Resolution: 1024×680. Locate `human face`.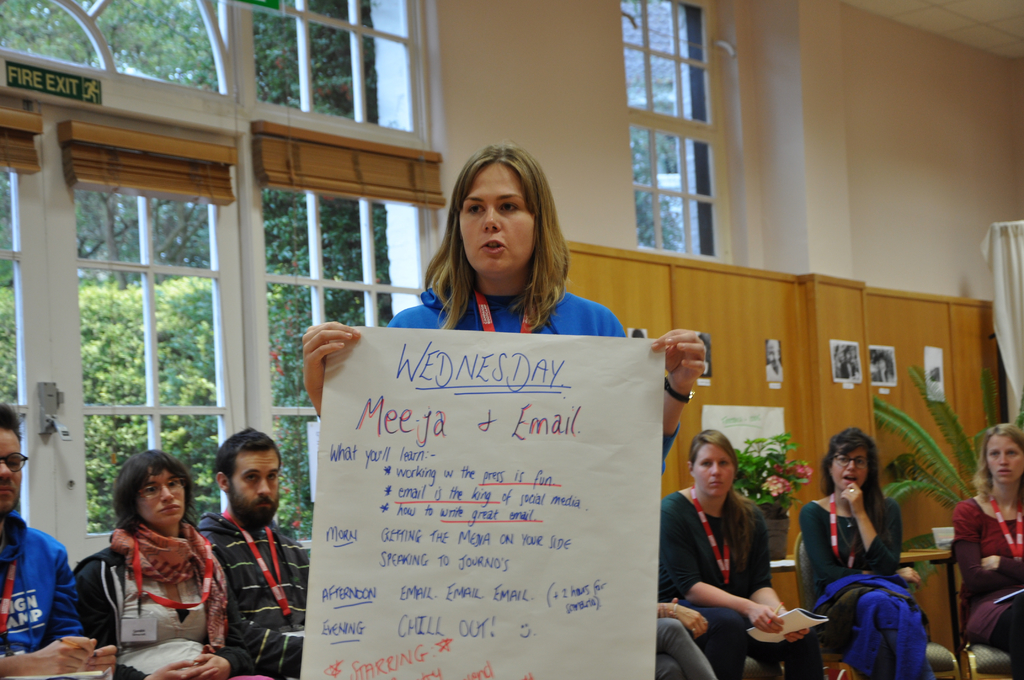
select_region(828, 441, 877, 494).
